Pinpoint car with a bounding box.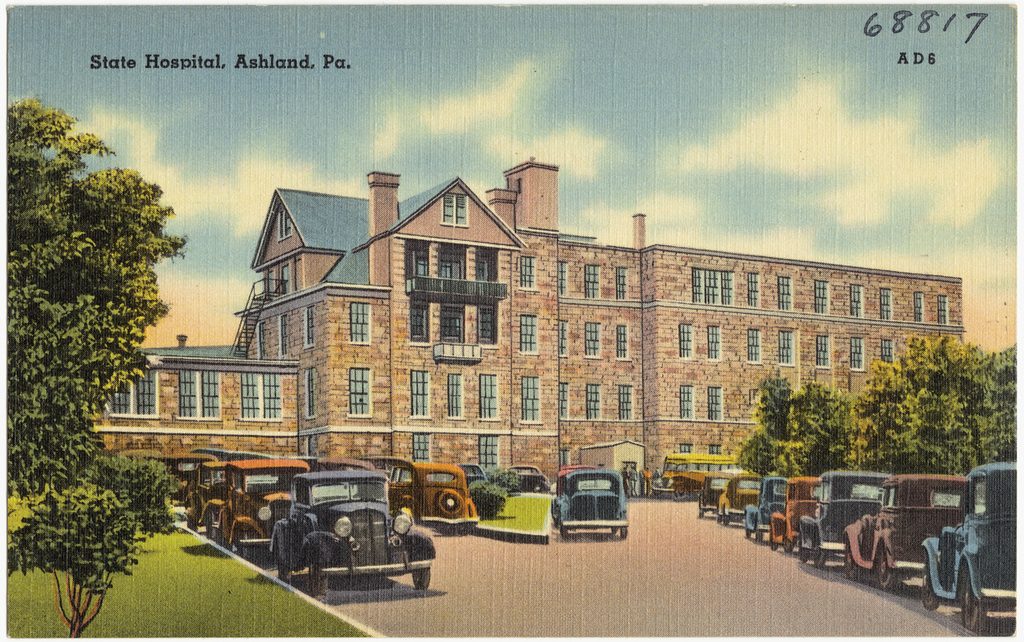
700:464:739:523.
